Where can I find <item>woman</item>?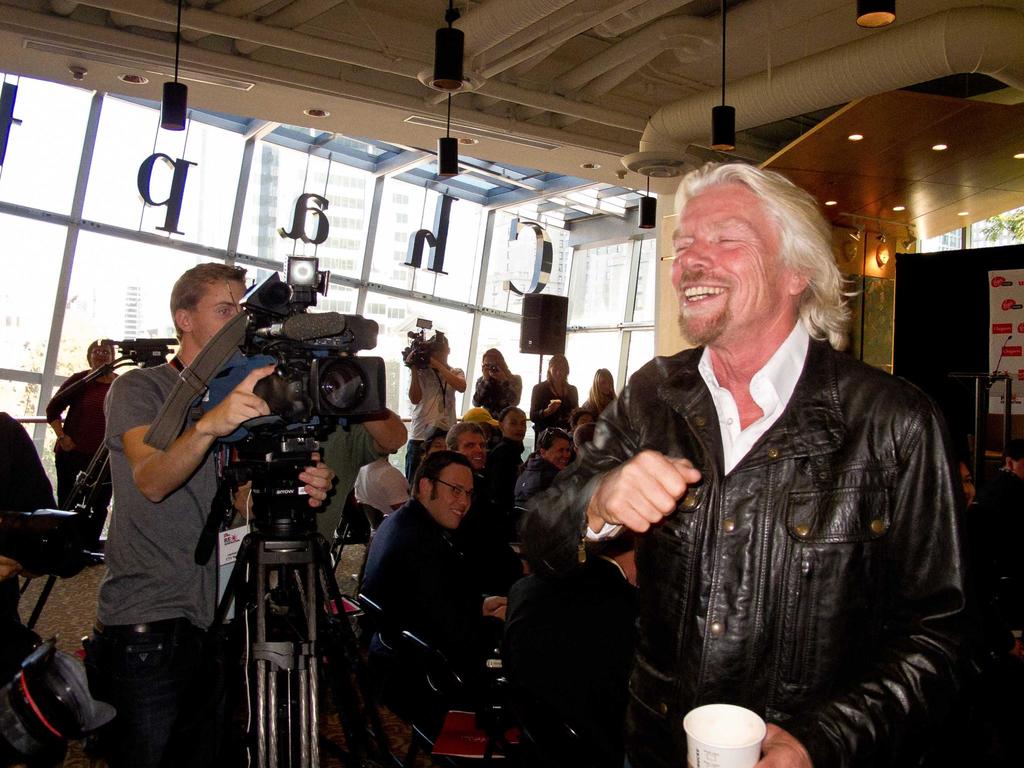
You can find it at crop(473, 349, 521, 412).
